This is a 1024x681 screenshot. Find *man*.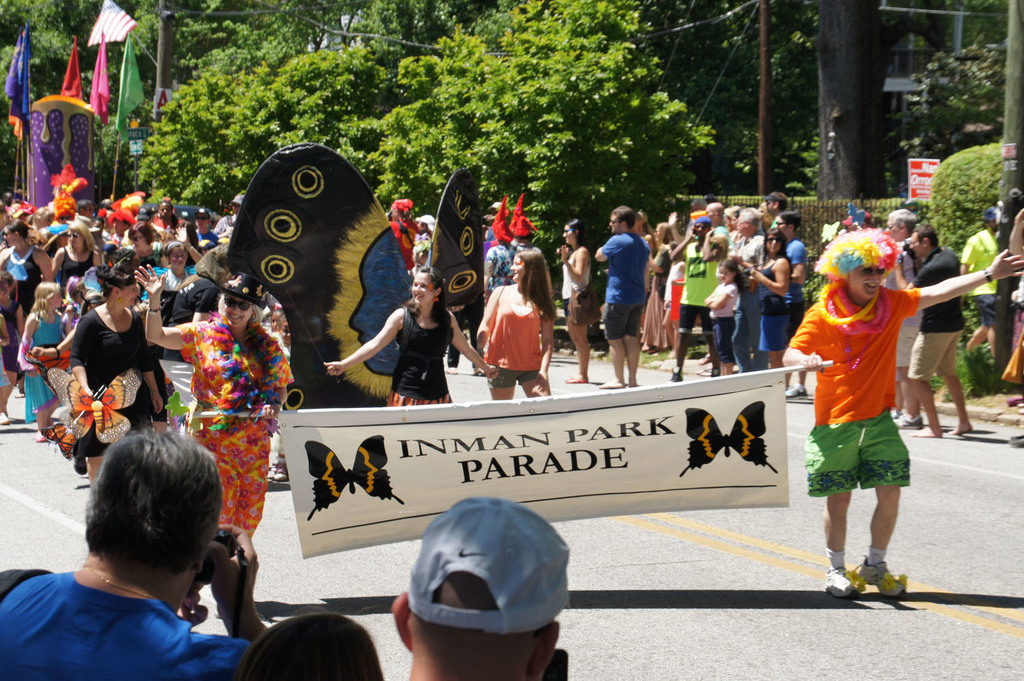
Bounding box: [757, 189, 801, 227].
